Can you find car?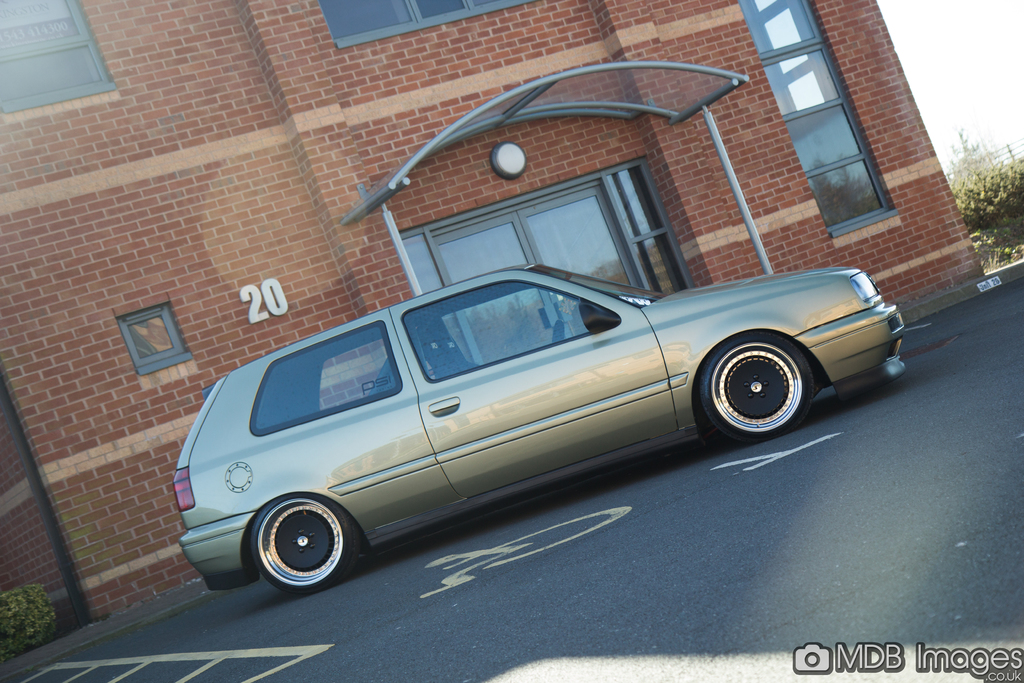
Yes, bounding box: {"left": 180, "top": 265, "right": 882, "bottom": 603}.
